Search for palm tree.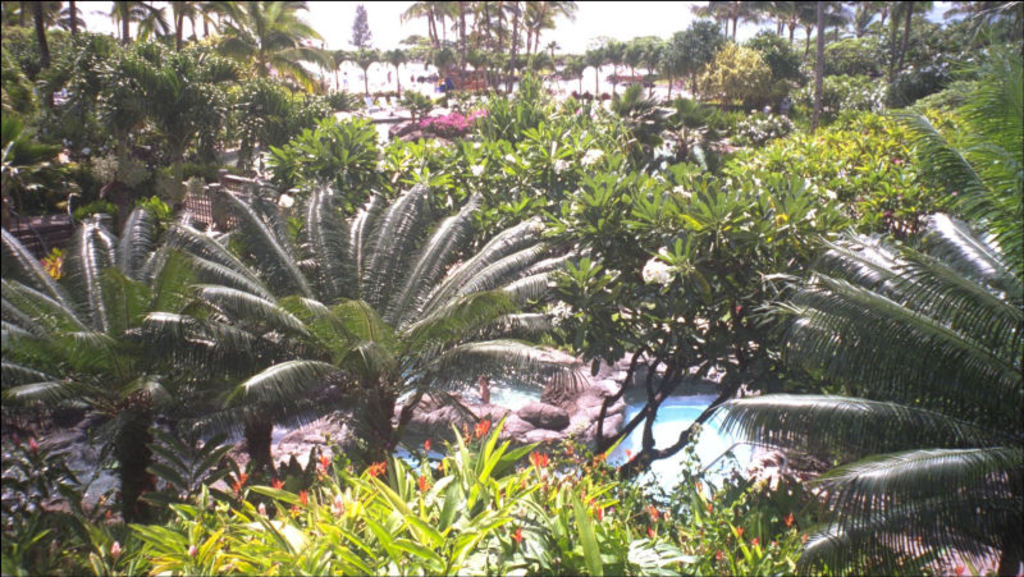
Found at box=[924, 0, 996, 65].
